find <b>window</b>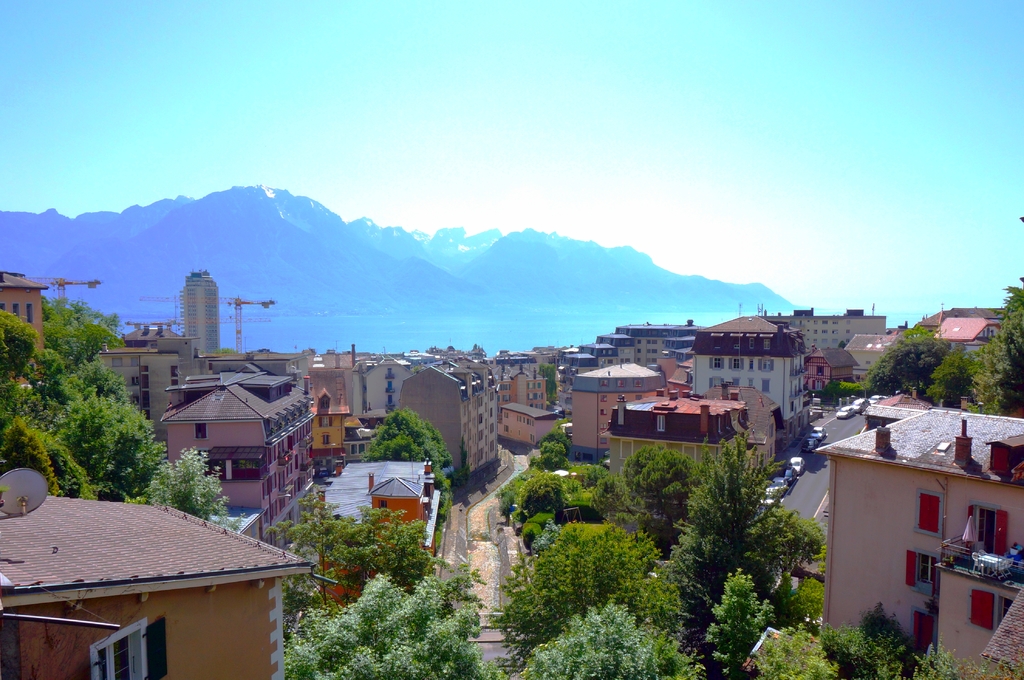
<bbox>194, 423, 209, 437</bbox>
